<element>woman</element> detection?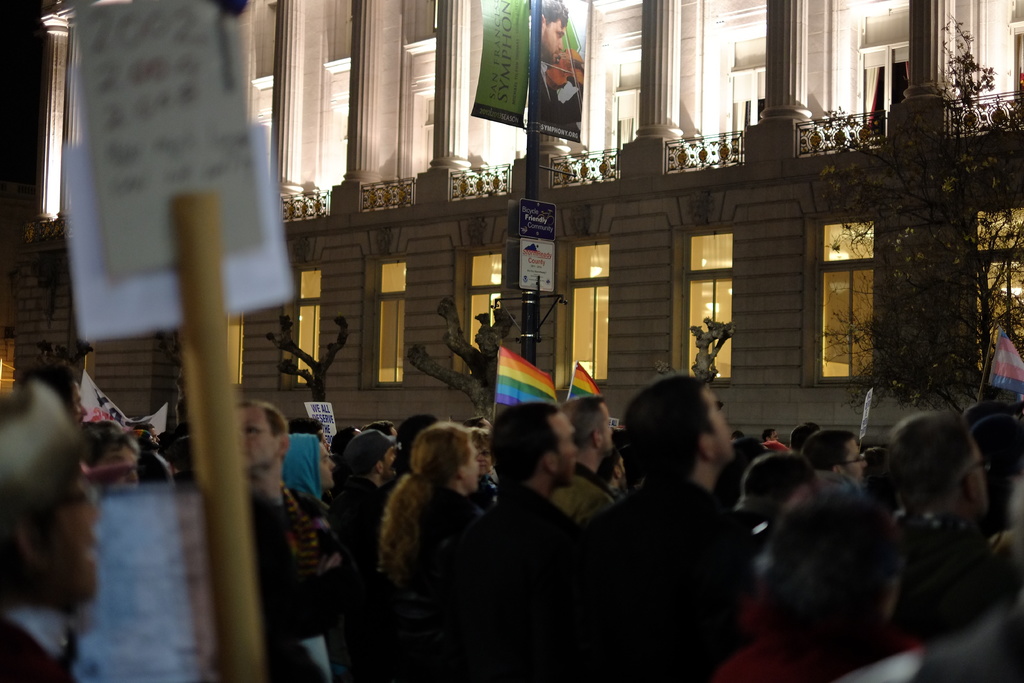
bbox(360, 420, 492, 682)
